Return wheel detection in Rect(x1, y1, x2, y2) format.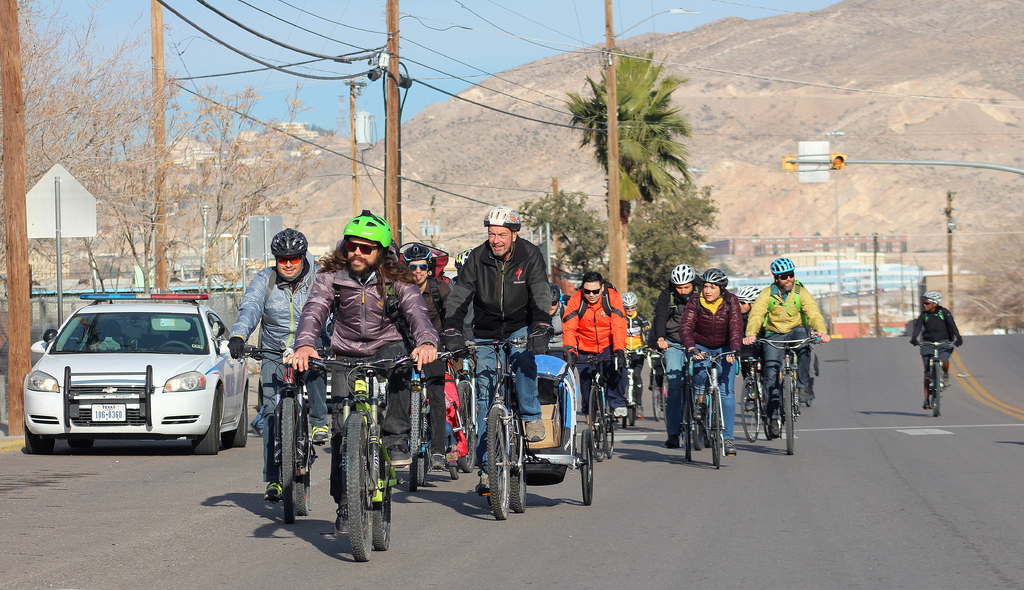
Rect(653, 376, 660, 422).
